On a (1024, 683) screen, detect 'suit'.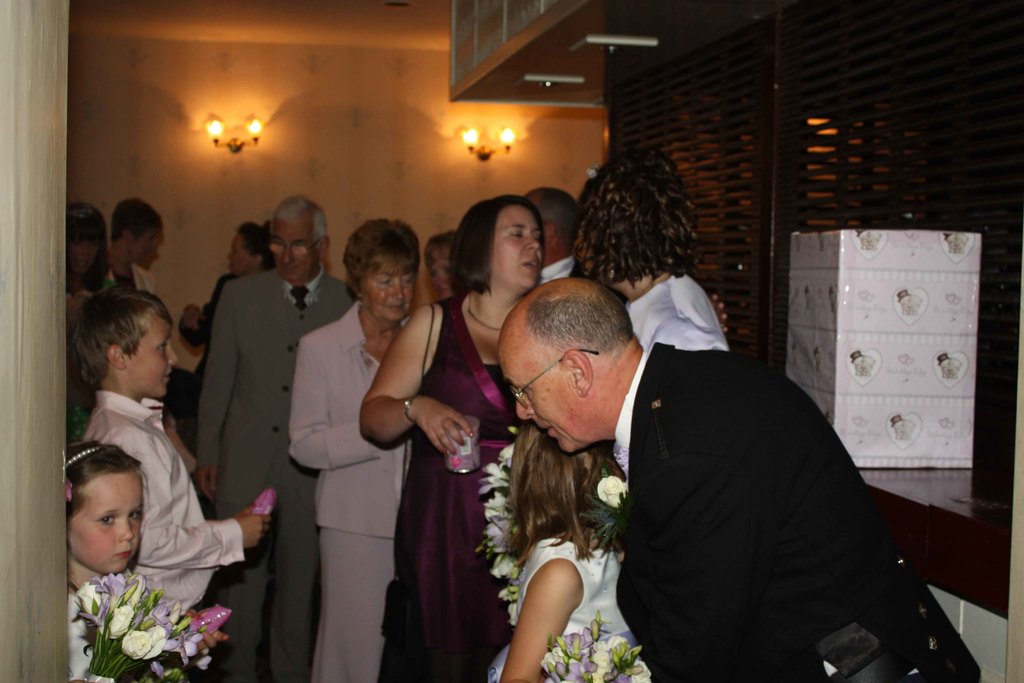
<region>517, 283, 932, 671</region>.
